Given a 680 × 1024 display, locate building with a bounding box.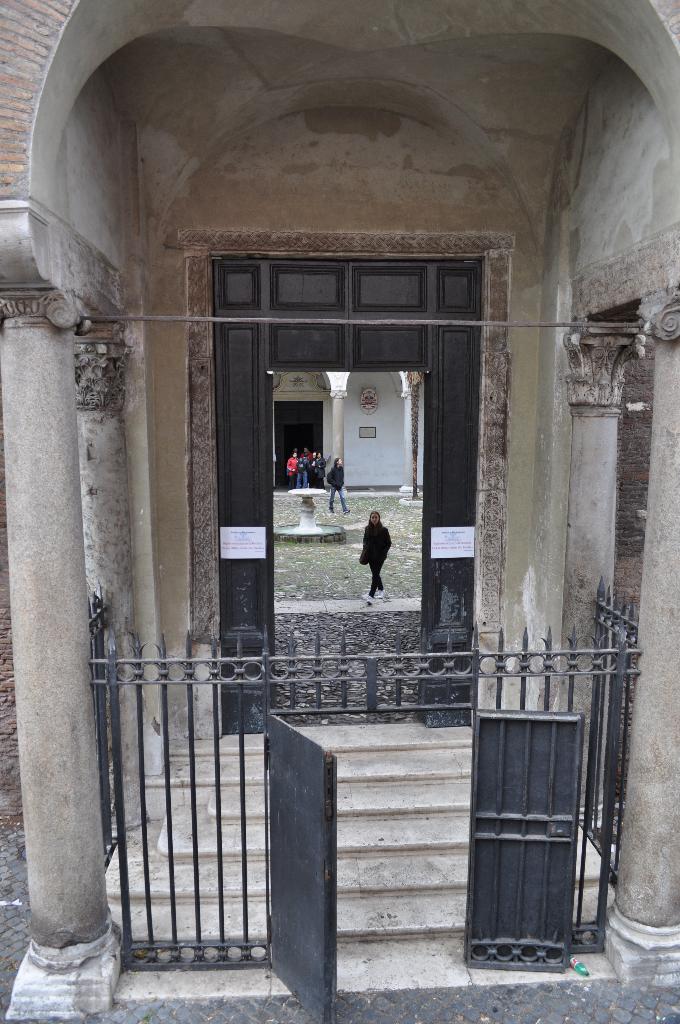
Located: locate(0, 0, 679, 1023).
